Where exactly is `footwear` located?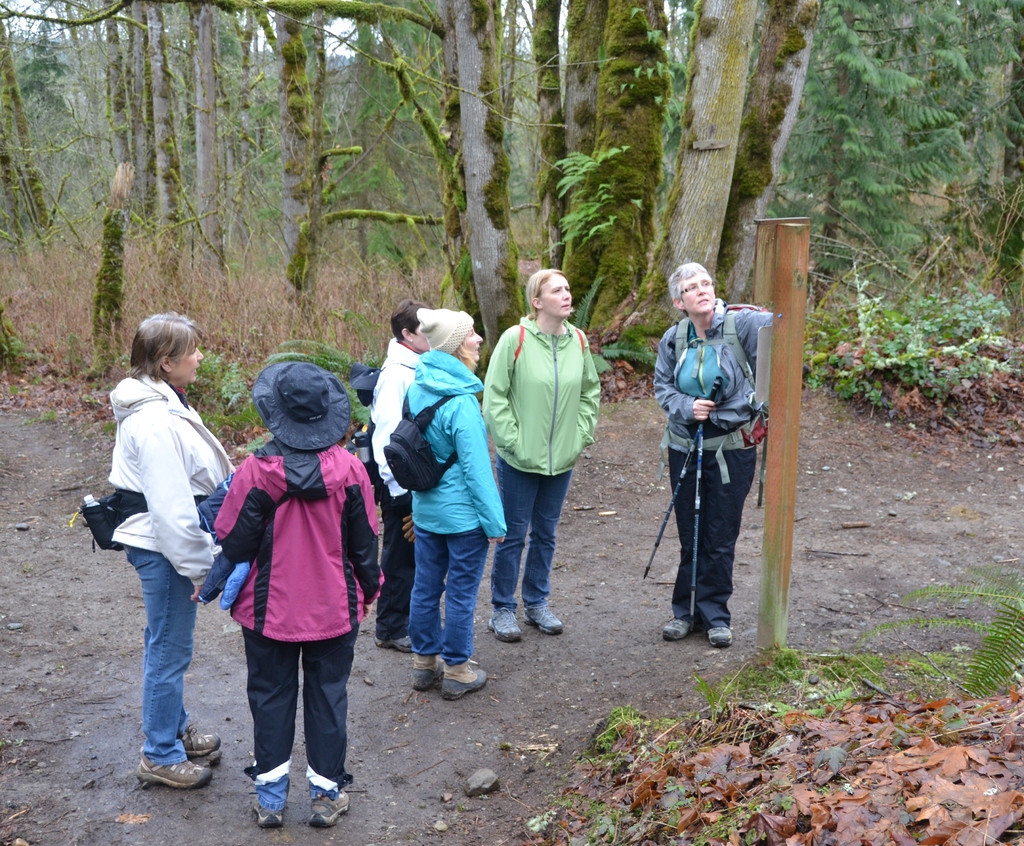
Its bounding box is (x1=660, y1=616, x2=696, y2=639).
